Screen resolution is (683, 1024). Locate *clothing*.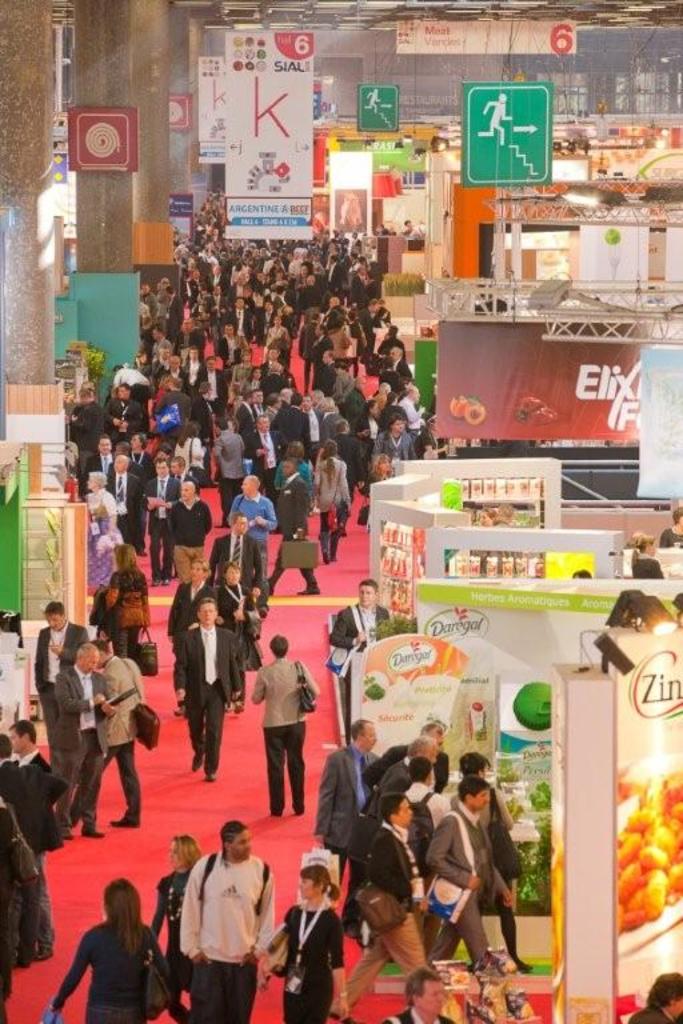
BBox(49, 668, 109, 833).
